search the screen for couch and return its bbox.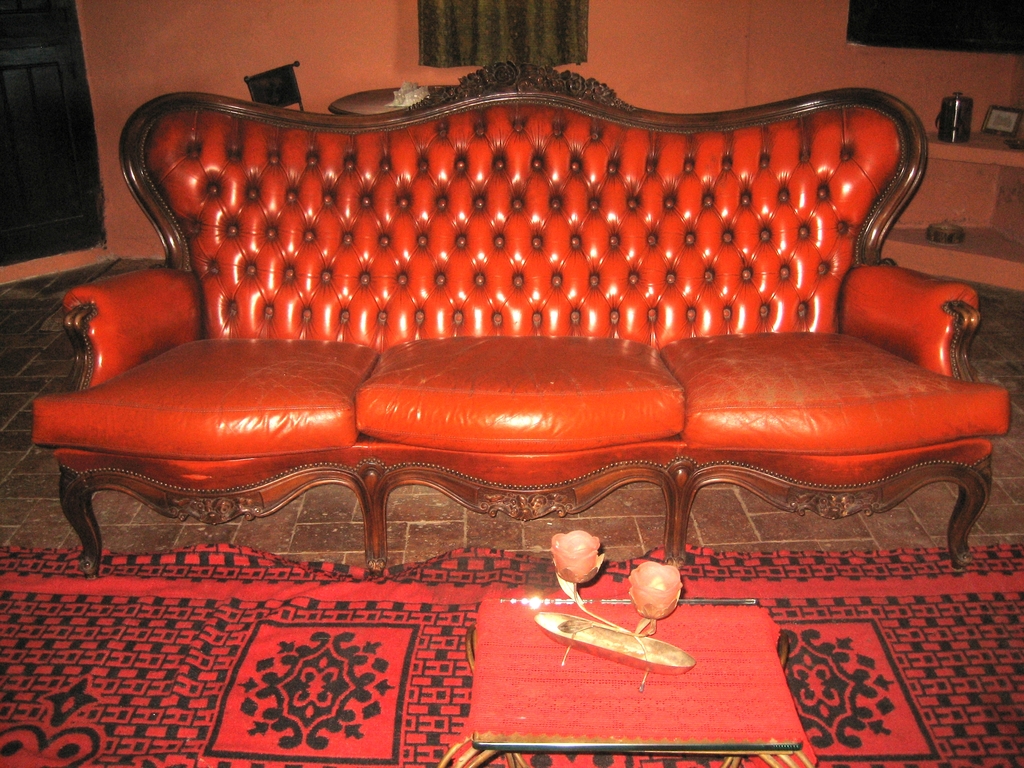
Found: BBox(35, 63, 1009, 568).
